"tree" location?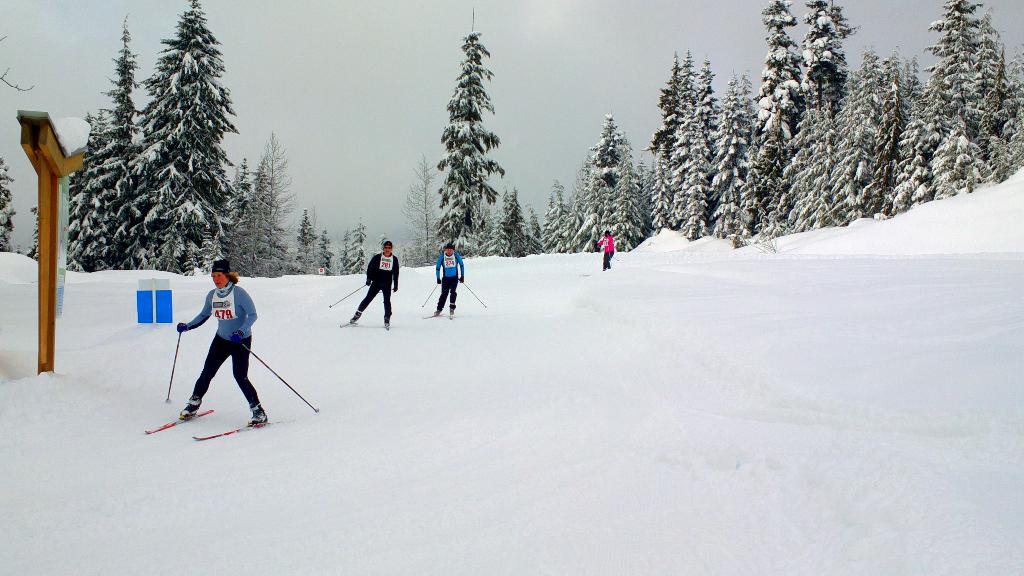
pyautogui.locateOnScreen(337, 227, 353, 273)
